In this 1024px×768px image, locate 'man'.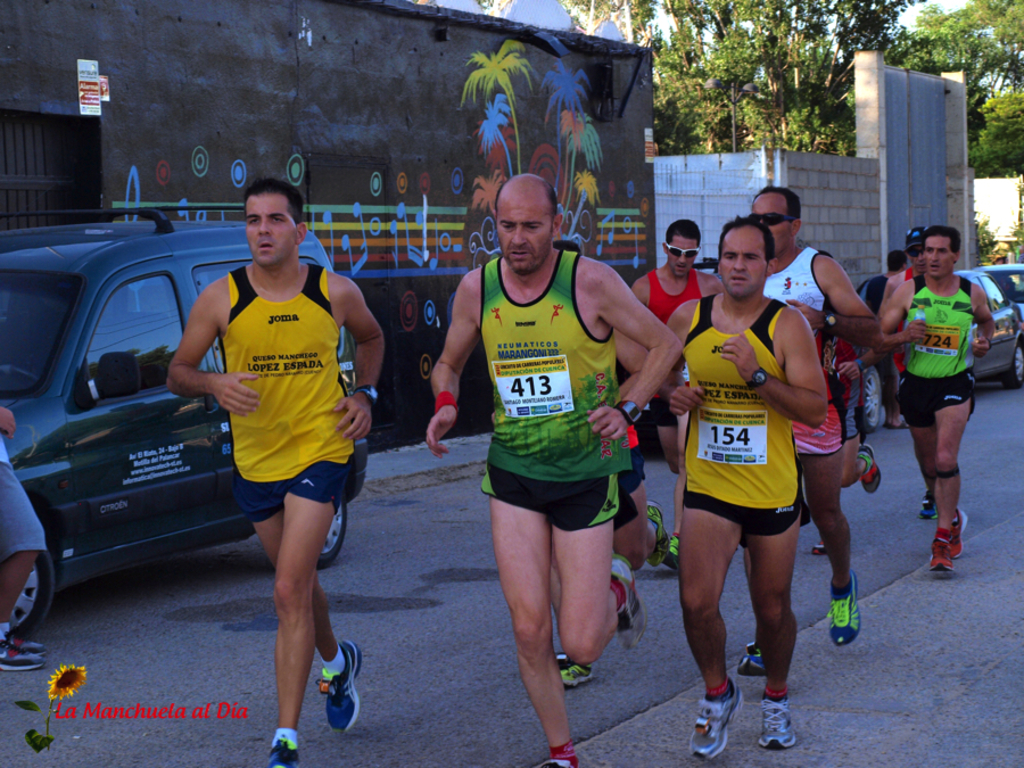
Bounding box: locate(164, 179, 382, 767).
